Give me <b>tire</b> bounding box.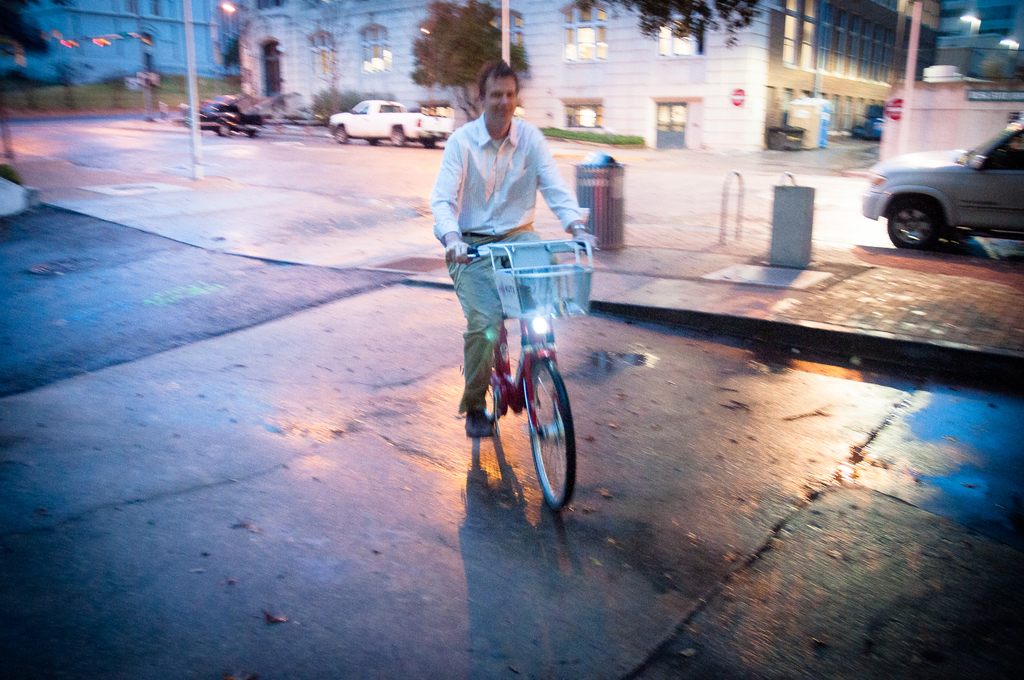
BBox(424, 142, 434, 148).
